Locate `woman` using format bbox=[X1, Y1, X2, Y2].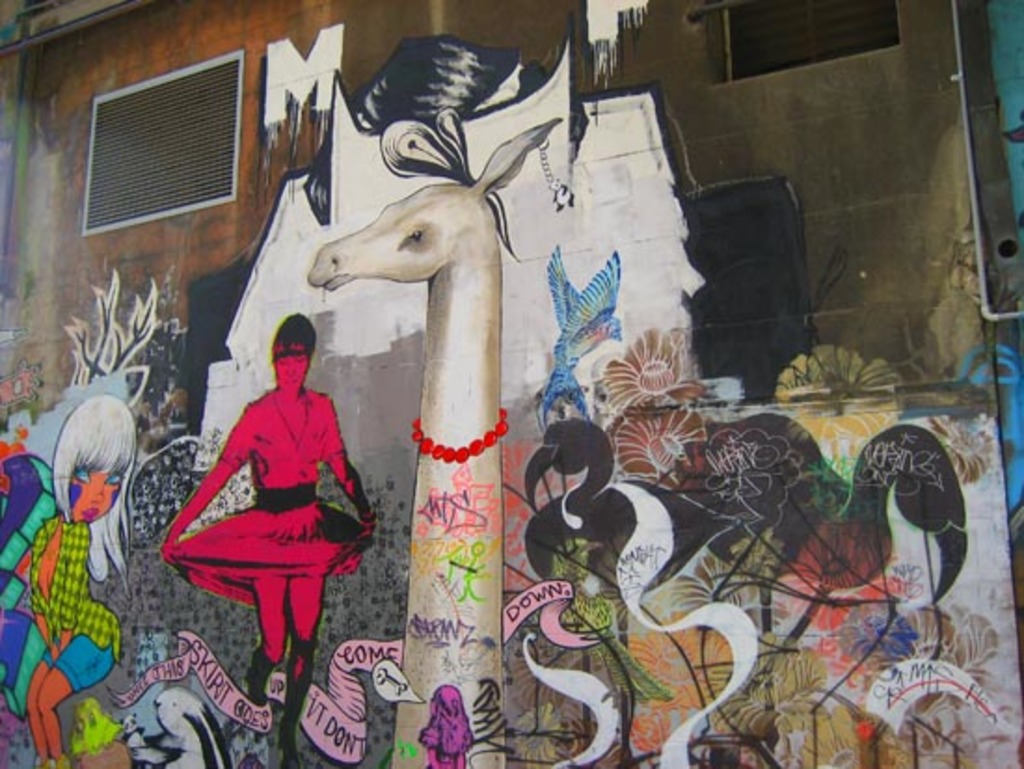
bbox=[147, 294, 365, 691].
